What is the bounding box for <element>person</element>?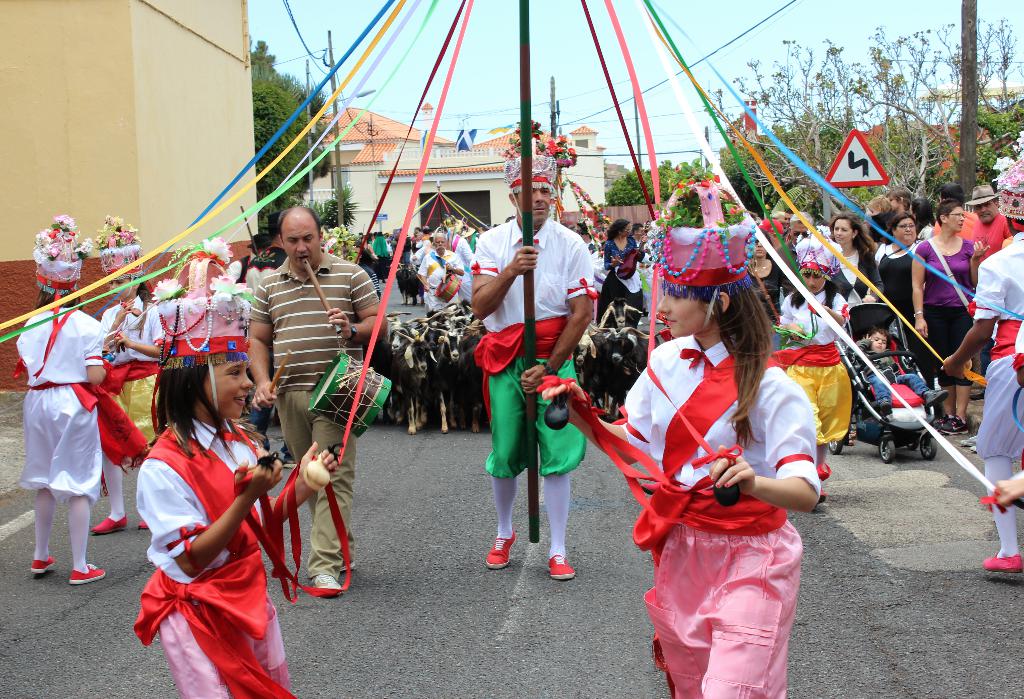
box(973, 181, 1016, 266).
